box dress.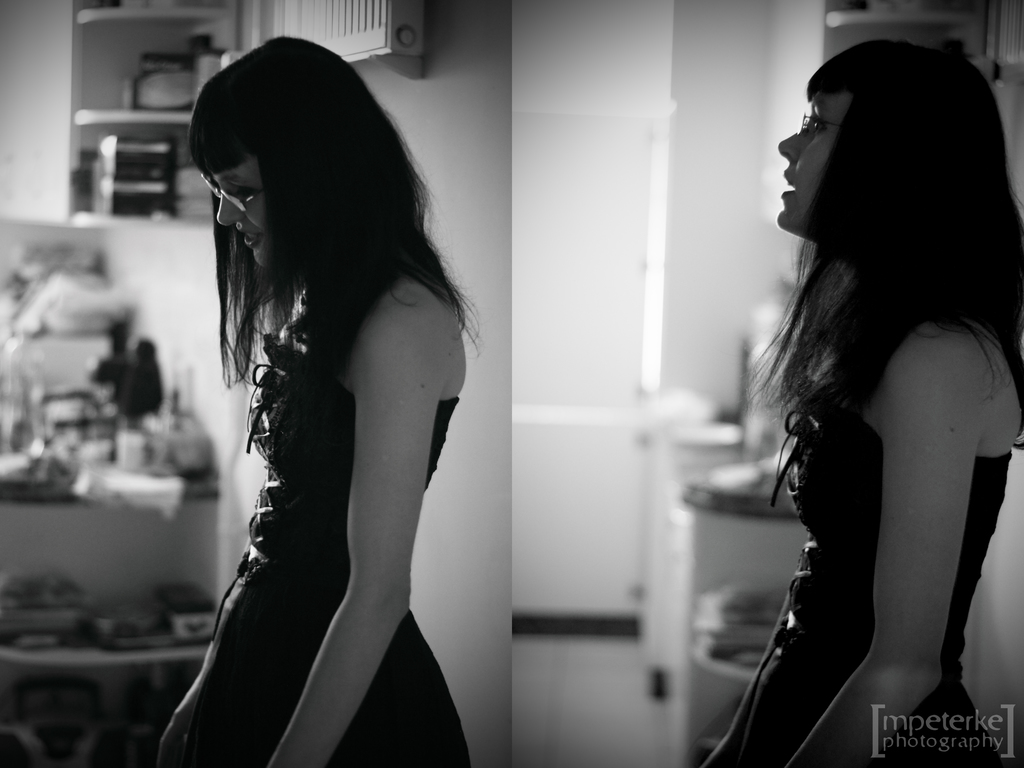
[left=743, top=408, right=1006, bottom=767].
